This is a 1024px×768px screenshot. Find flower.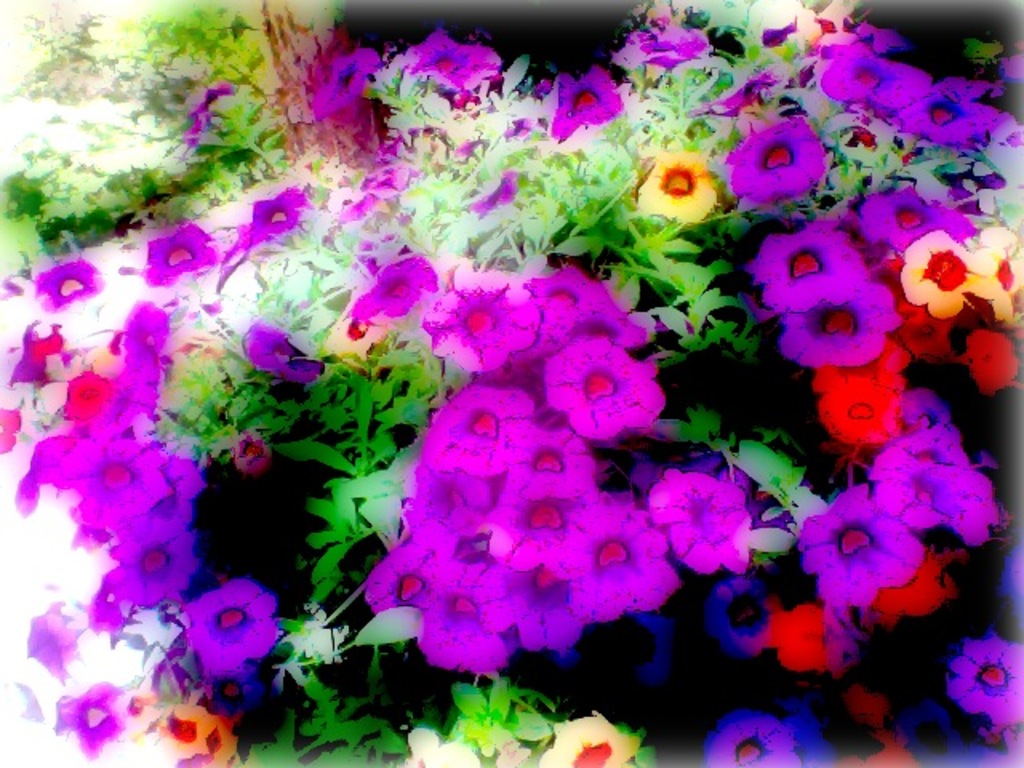
Bounding box: (398, 723, 482, 766).
